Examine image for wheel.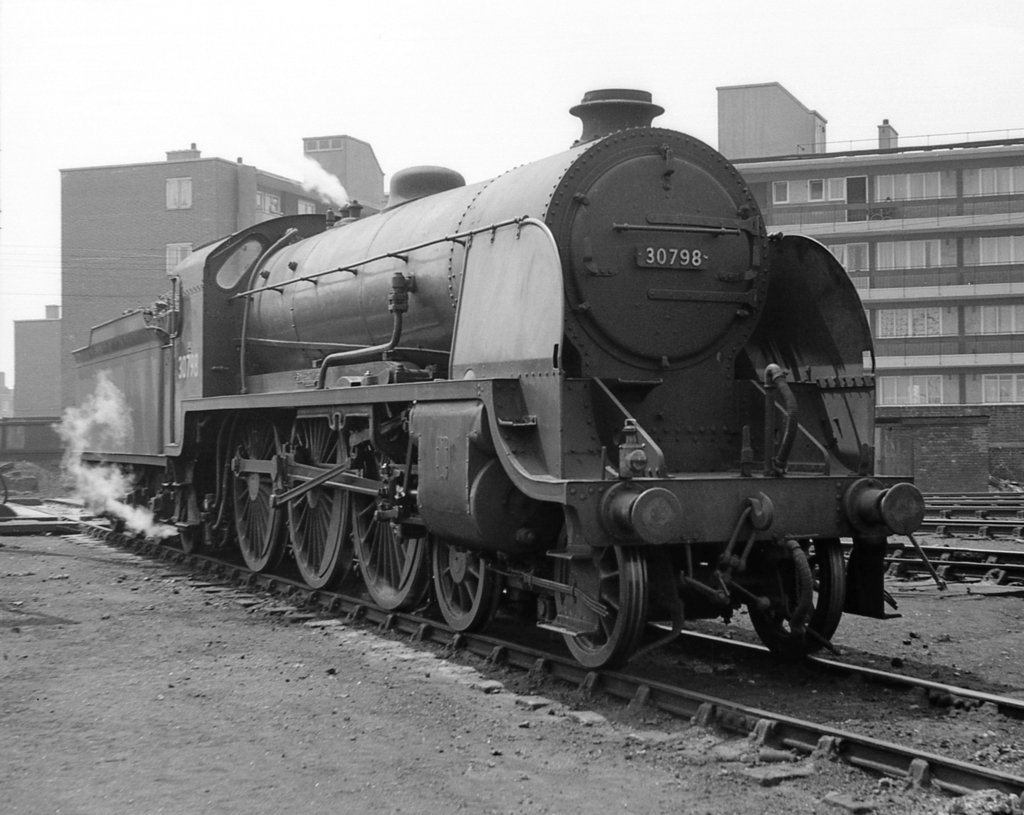
Examination result: bbox=(109, 493, 124, 532).
